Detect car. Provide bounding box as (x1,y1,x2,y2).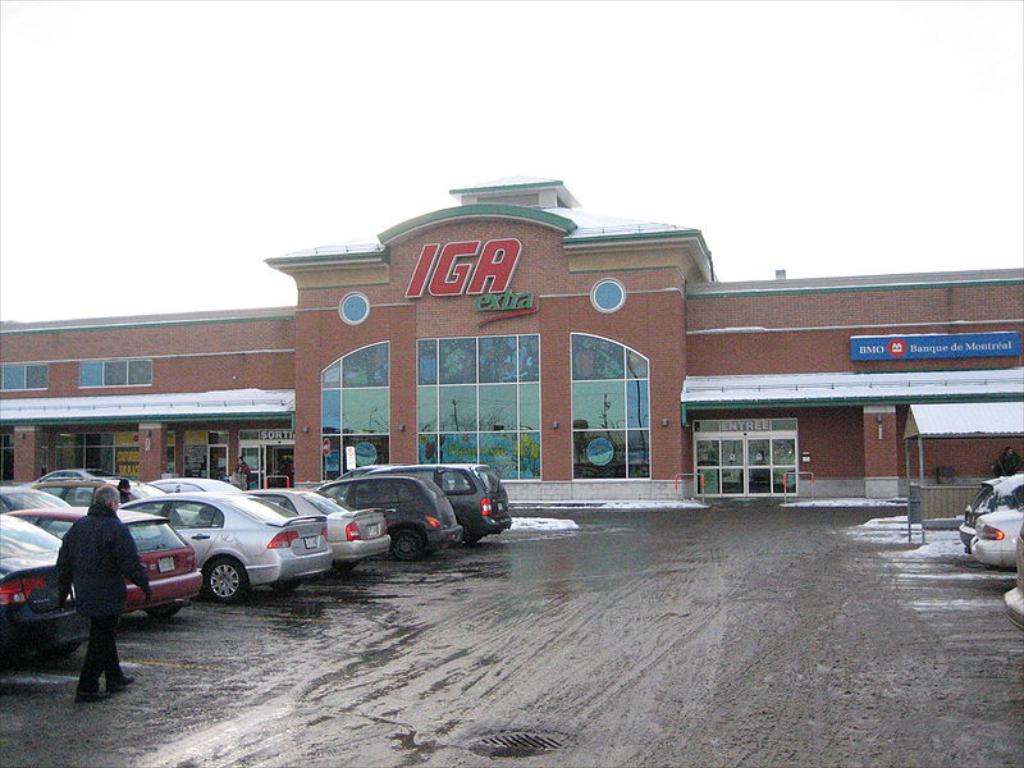
(1005,532,1023,622).
